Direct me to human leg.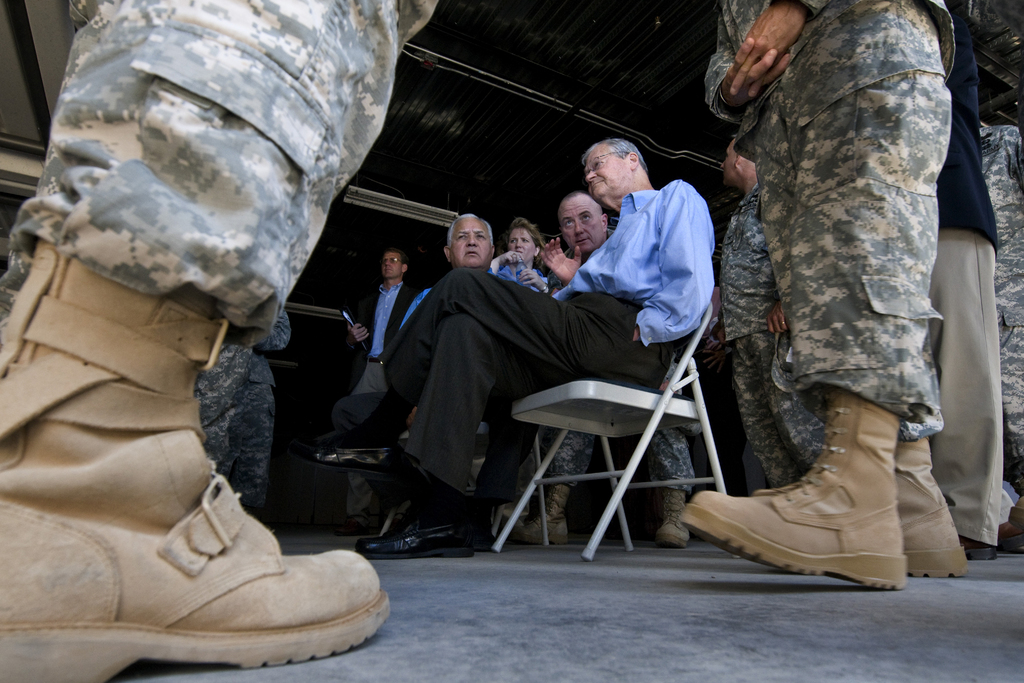
Direction: box(224, 380, 285, 494).
